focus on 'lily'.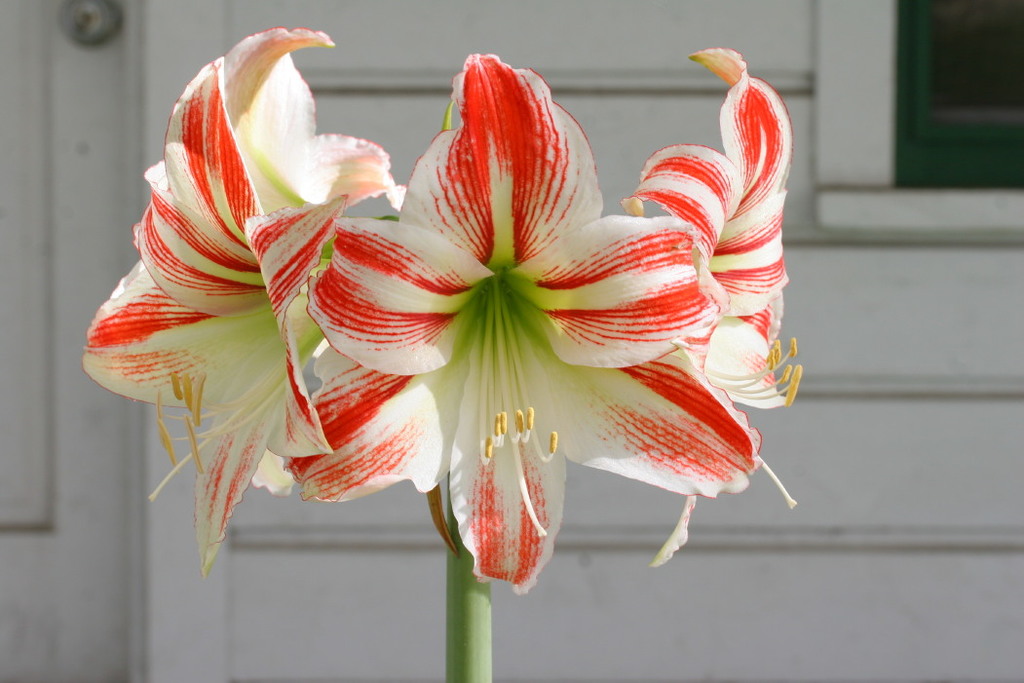
Focused at [left=286, top=51, right=763, bottom=598].
